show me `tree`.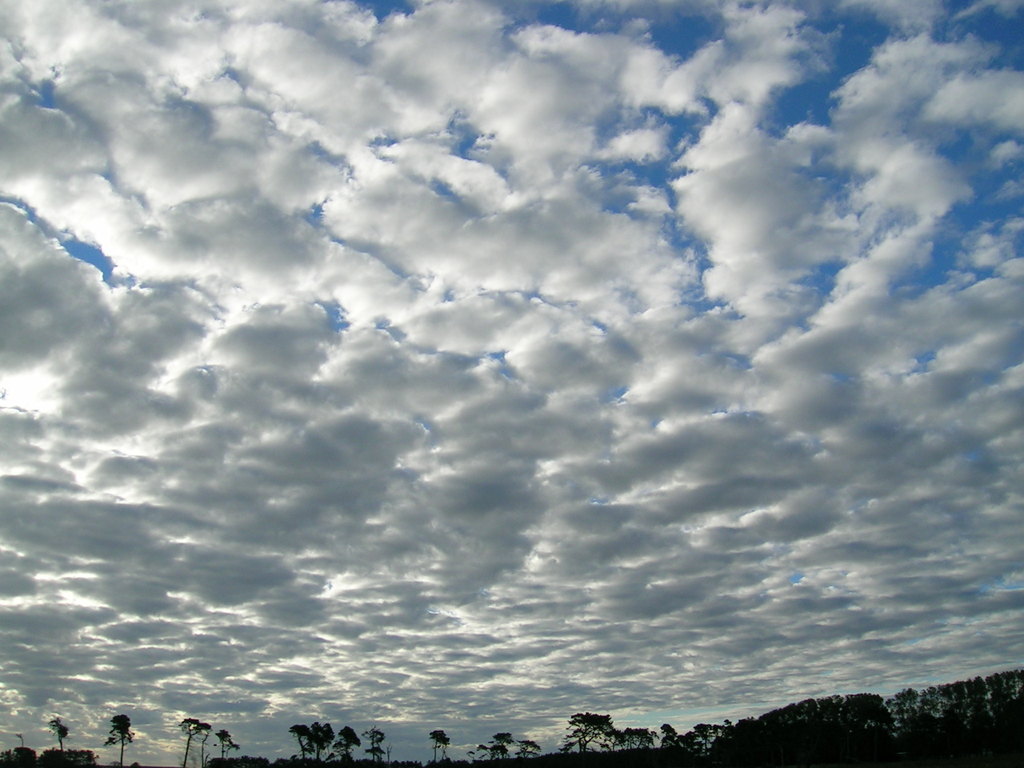
`tree` is here: {"x1": 516, "y1": 737, "x2": 541, "y2": 756}.
